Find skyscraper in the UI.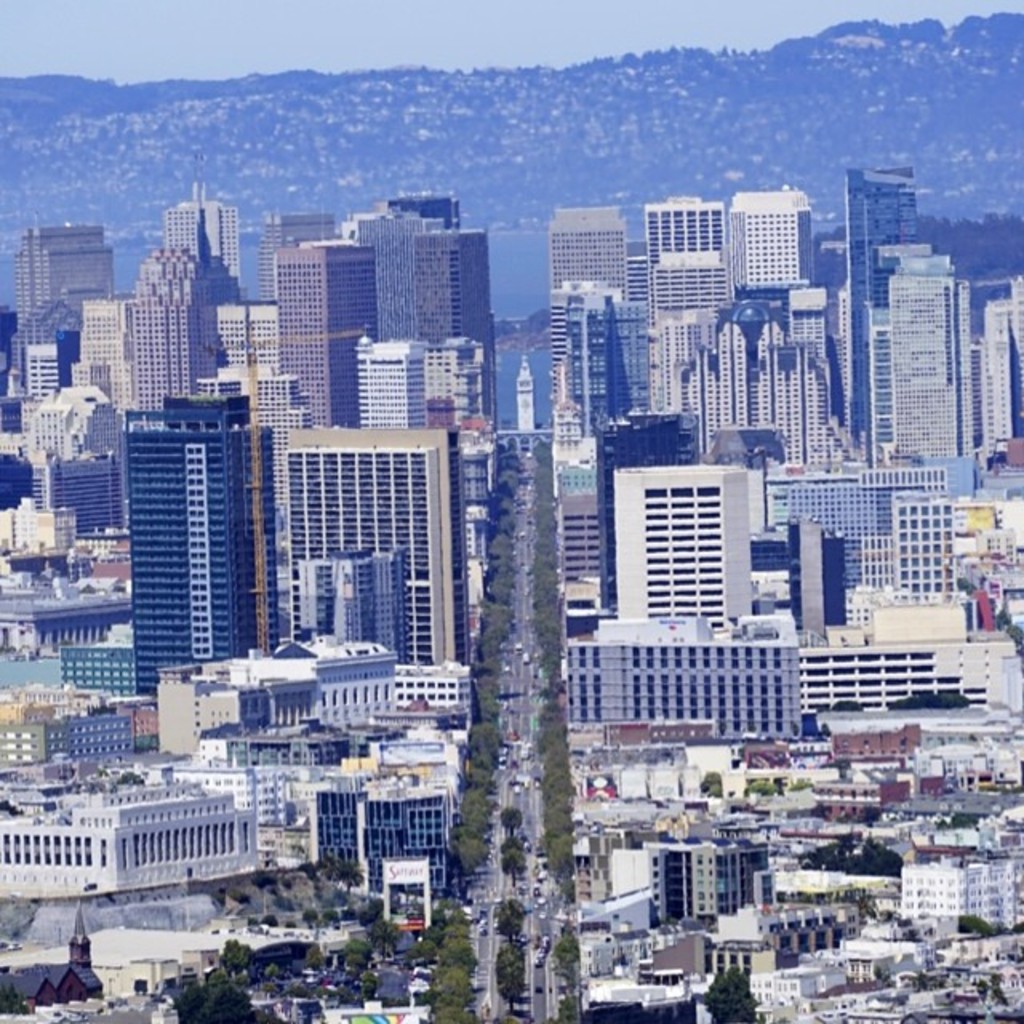
UI element at l=8, t=219, r=123, b=406.
